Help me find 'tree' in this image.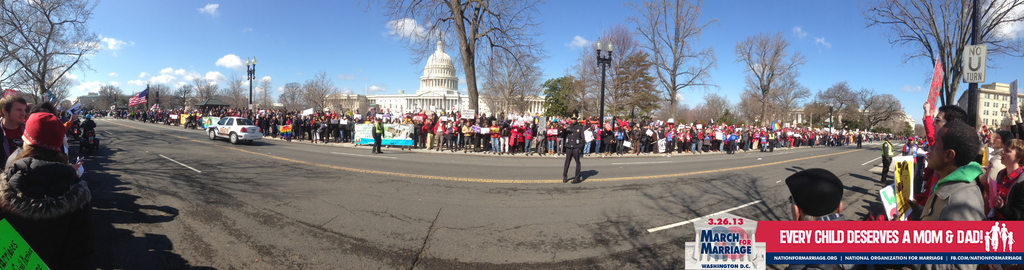
Found it: detection(278, 71, 340, 115).
